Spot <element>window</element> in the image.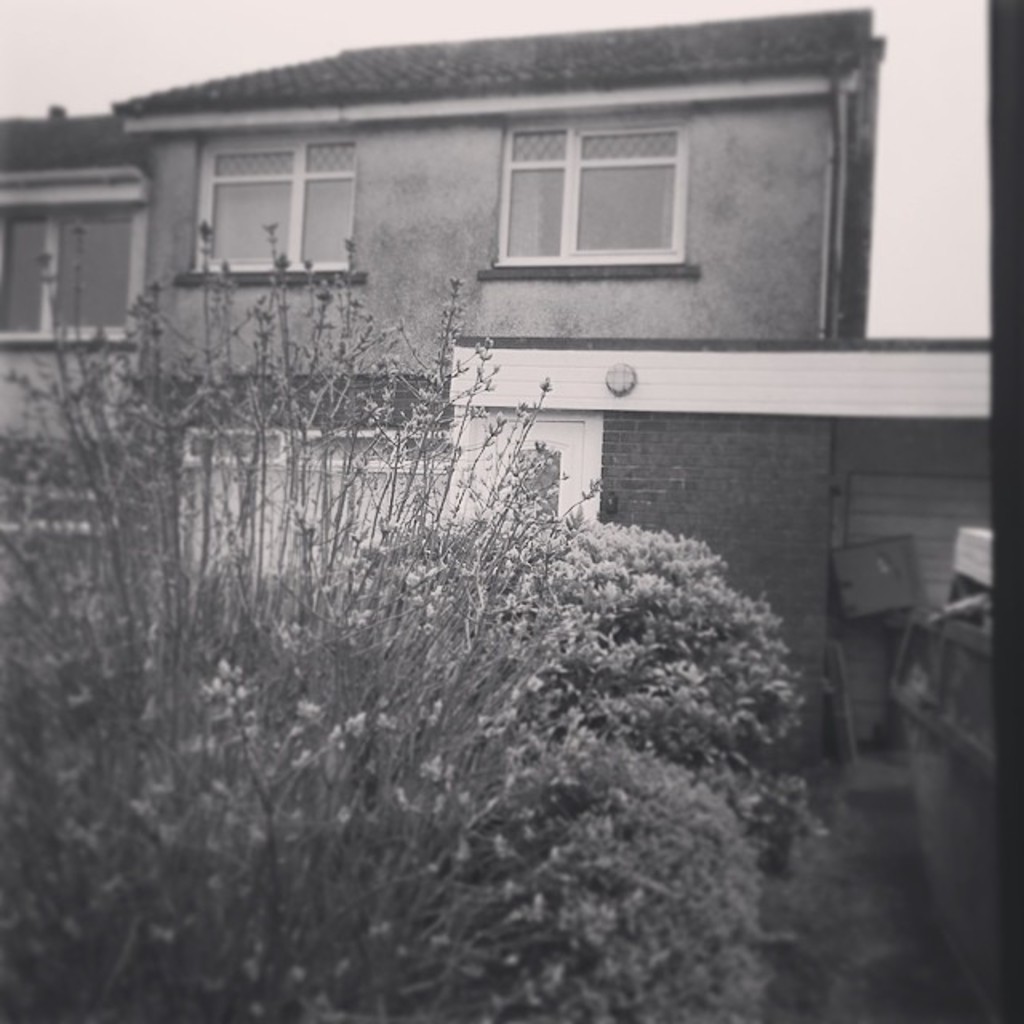
<element>window</element> found at {"x1": 187, "y1": 128, "x2": 360, "y2": 277}.
